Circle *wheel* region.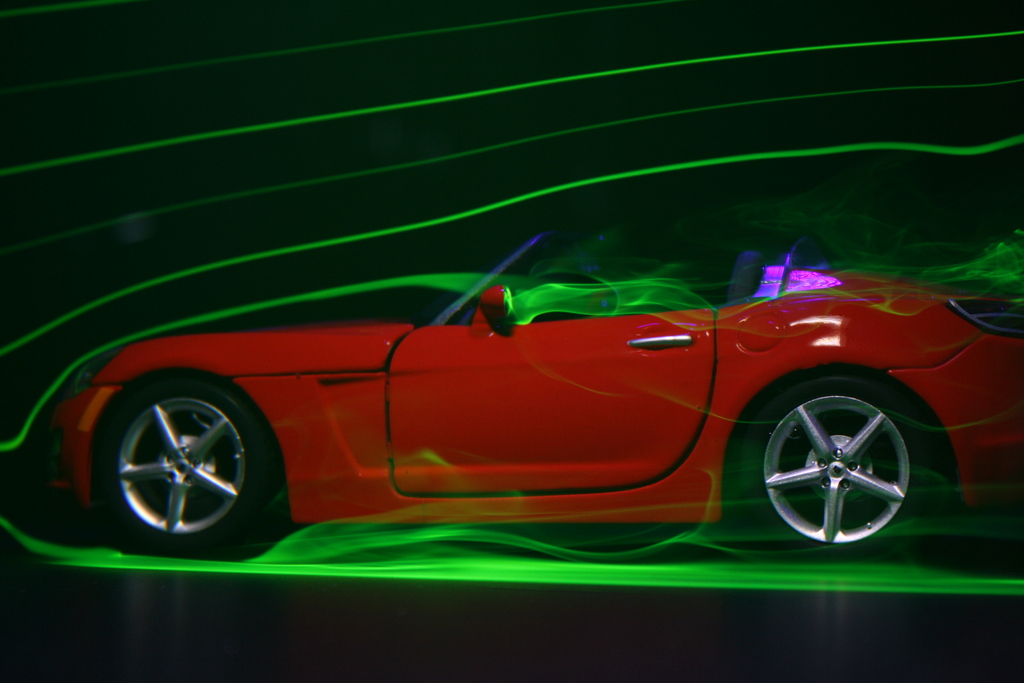
Region: <region>764, 381, 921, 548</region>.
